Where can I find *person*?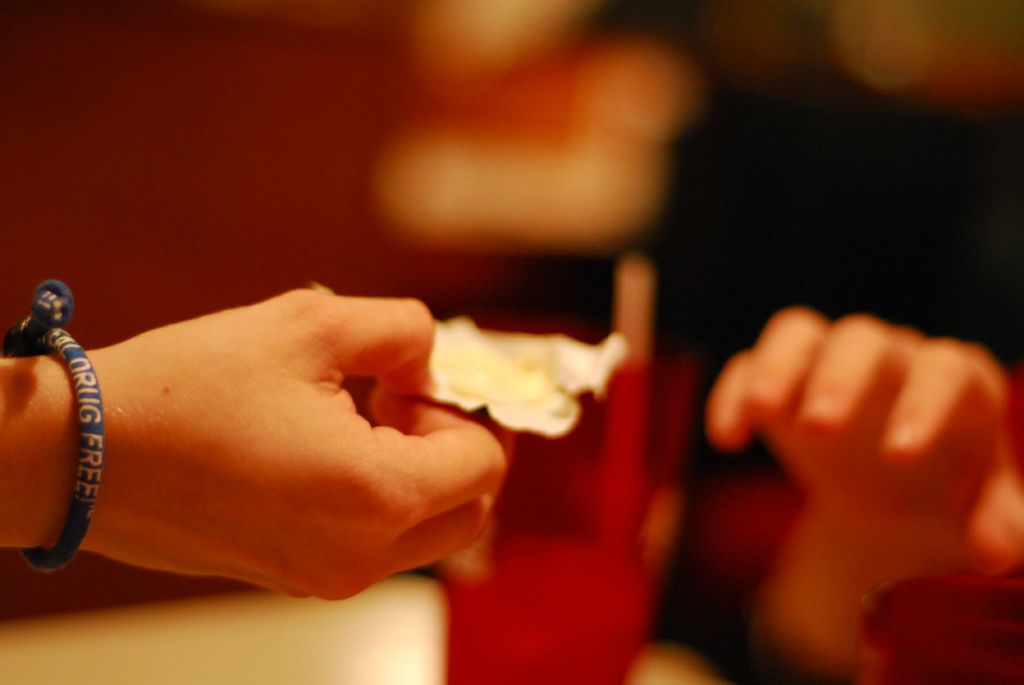
You can find it at Rect(0, 351, 520, 604).
